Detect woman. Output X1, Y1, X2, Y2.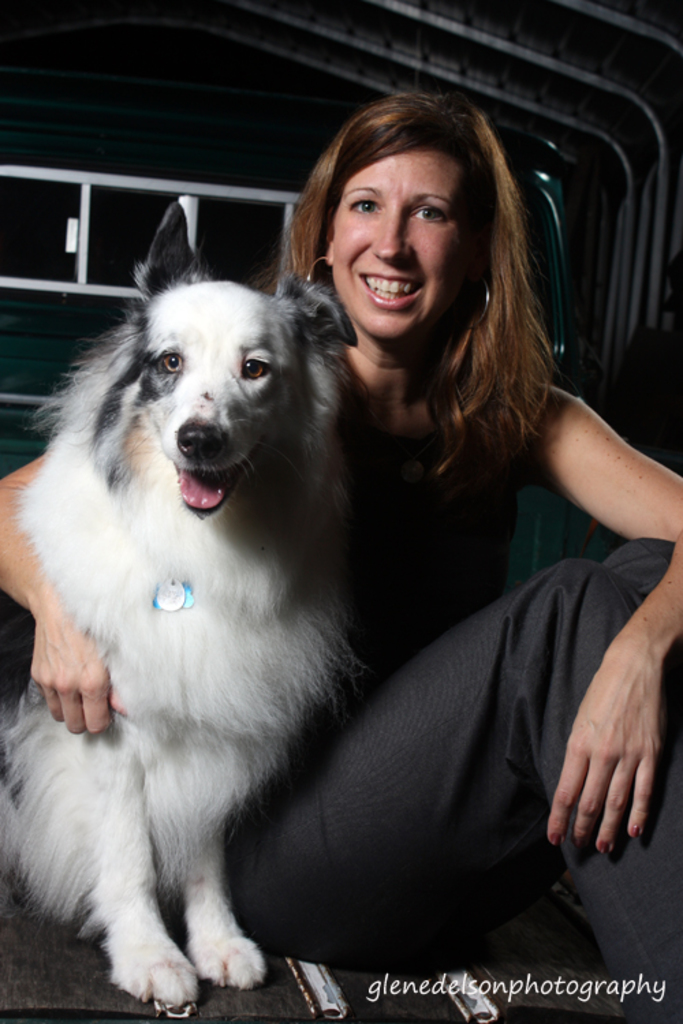
0, 90, 682, 1023.
